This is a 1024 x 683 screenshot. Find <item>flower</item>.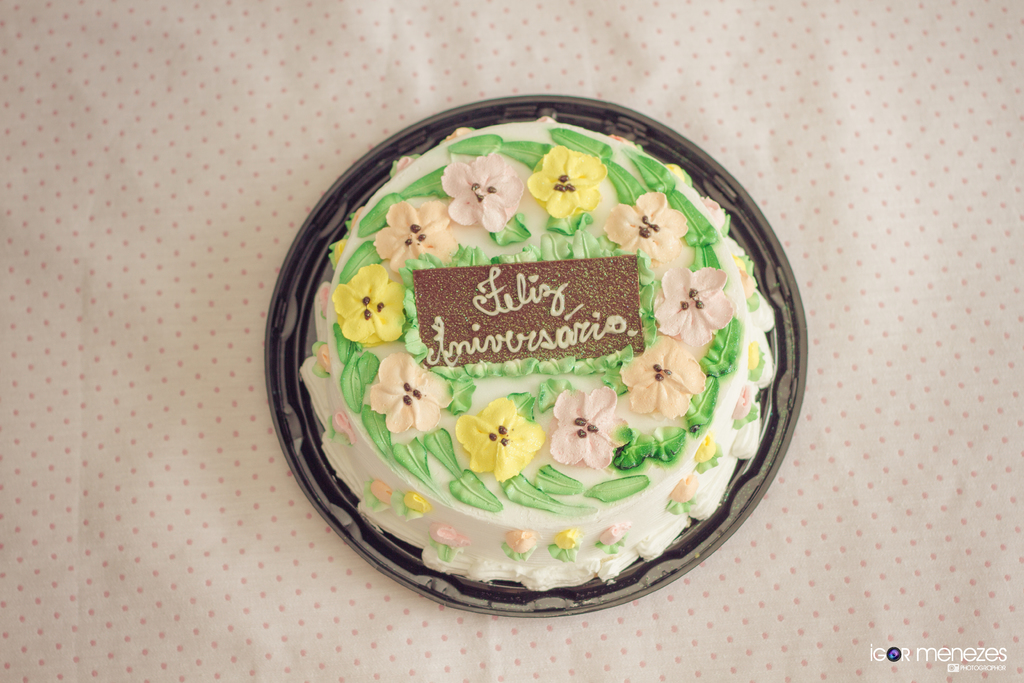
Bounding box: select_region(614, 327, 706, 420).
